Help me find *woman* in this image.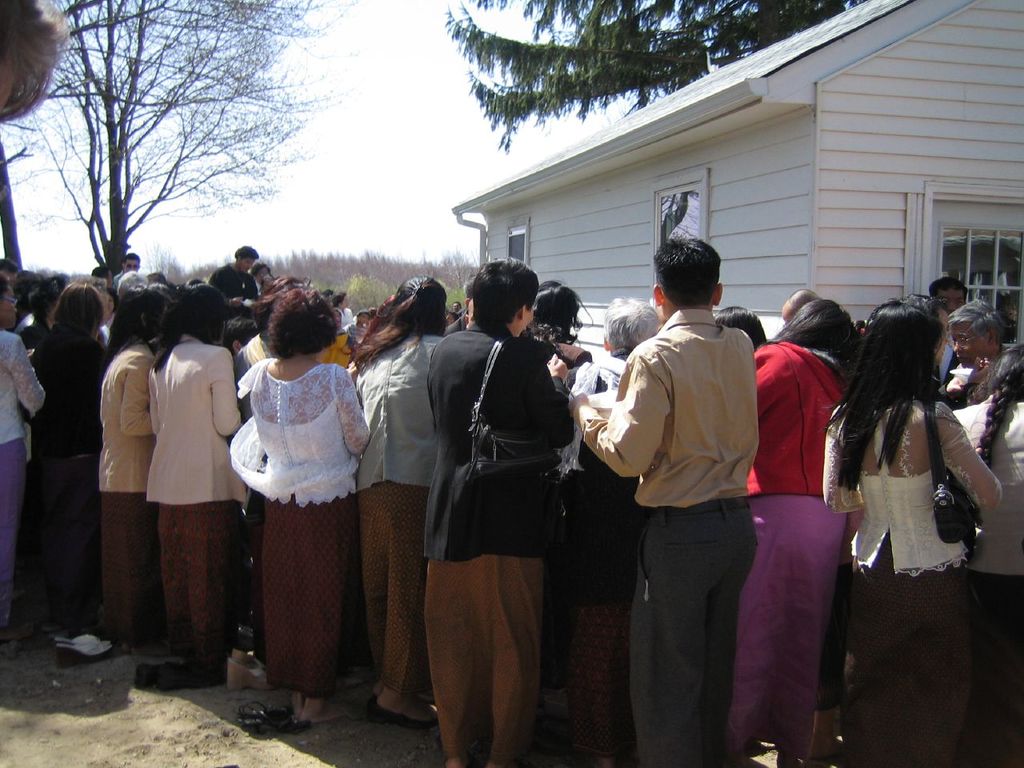
Found it: [left=137, top=270, right=252, bottom=690].
